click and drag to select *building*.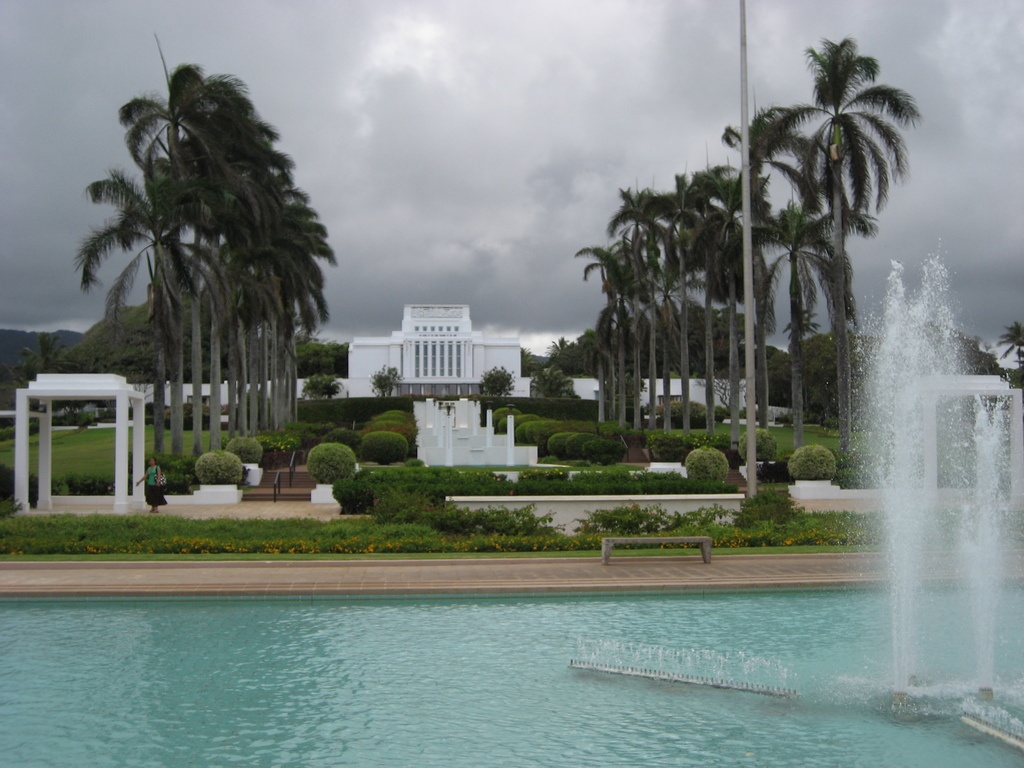
Selection: box=[127, 304, 758, 412].
